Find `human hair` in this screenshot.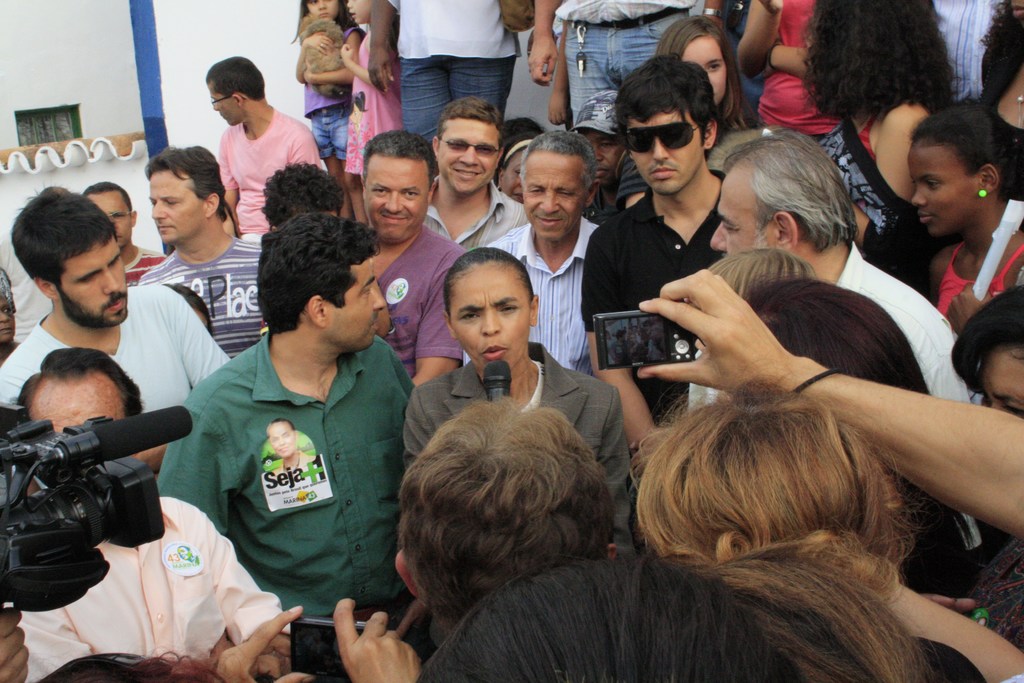
The bounding box for `human hair` is Rect(142, 147, 228, 220).
